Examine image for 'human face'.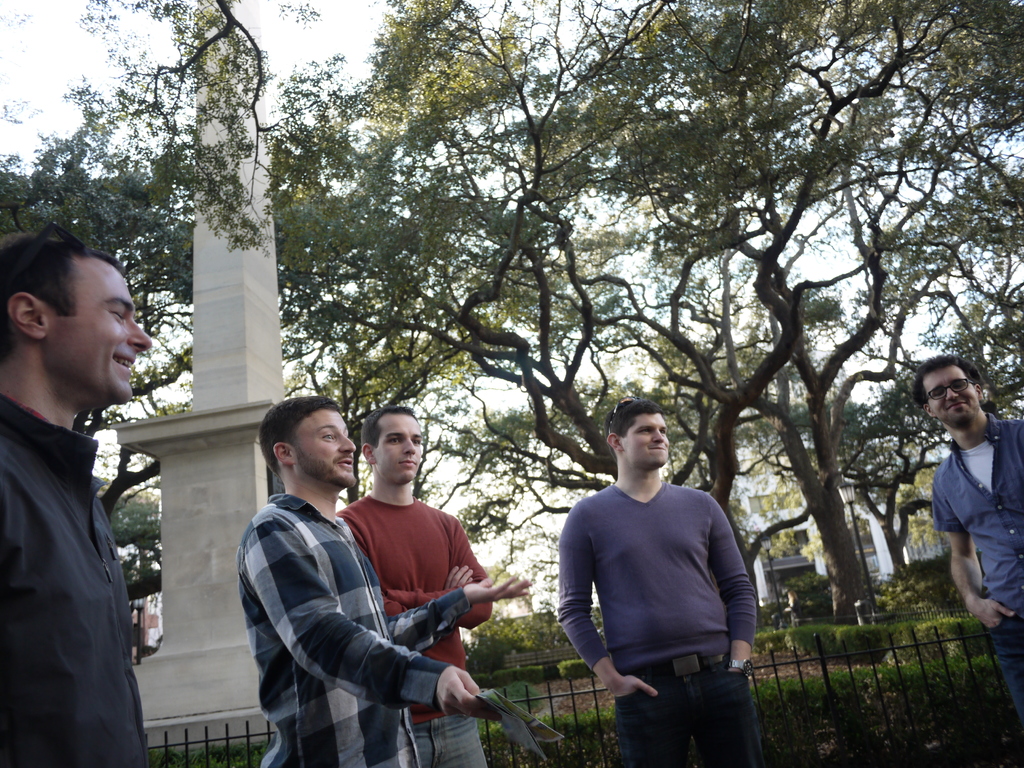
Examination result: bbox=[378, 424, 427, 484].
